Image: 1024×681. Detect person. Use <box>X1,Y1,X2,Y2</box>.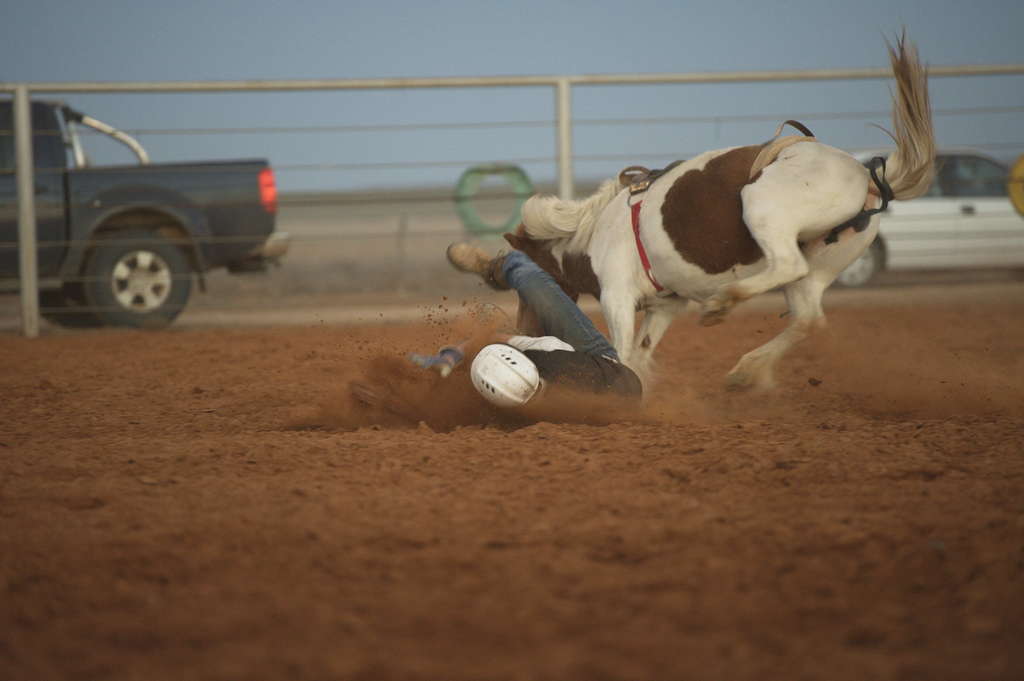
<box>419,232,644,425</box>.
